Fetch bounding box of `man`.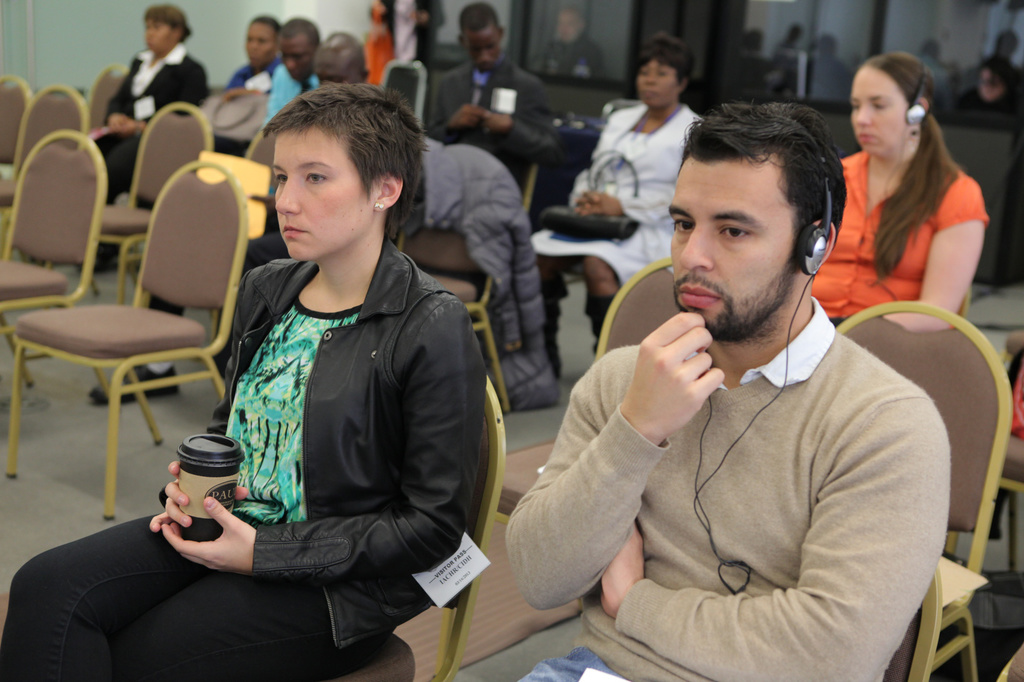
Bbox: 261,17,325,126.
